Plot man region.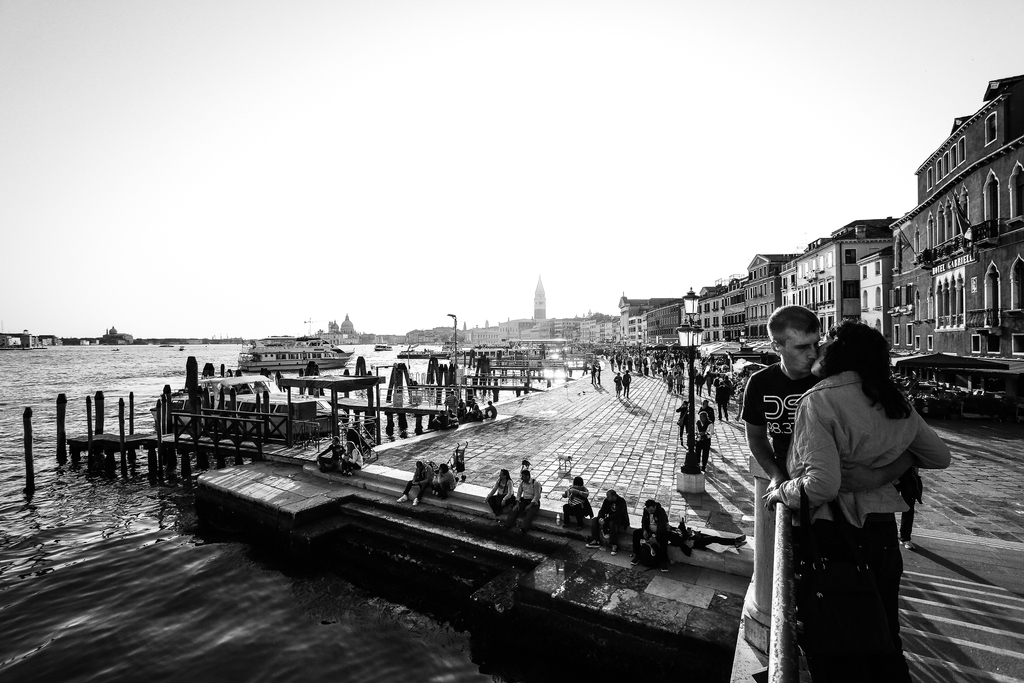
Plotted at 500, 468, 542, 536.
